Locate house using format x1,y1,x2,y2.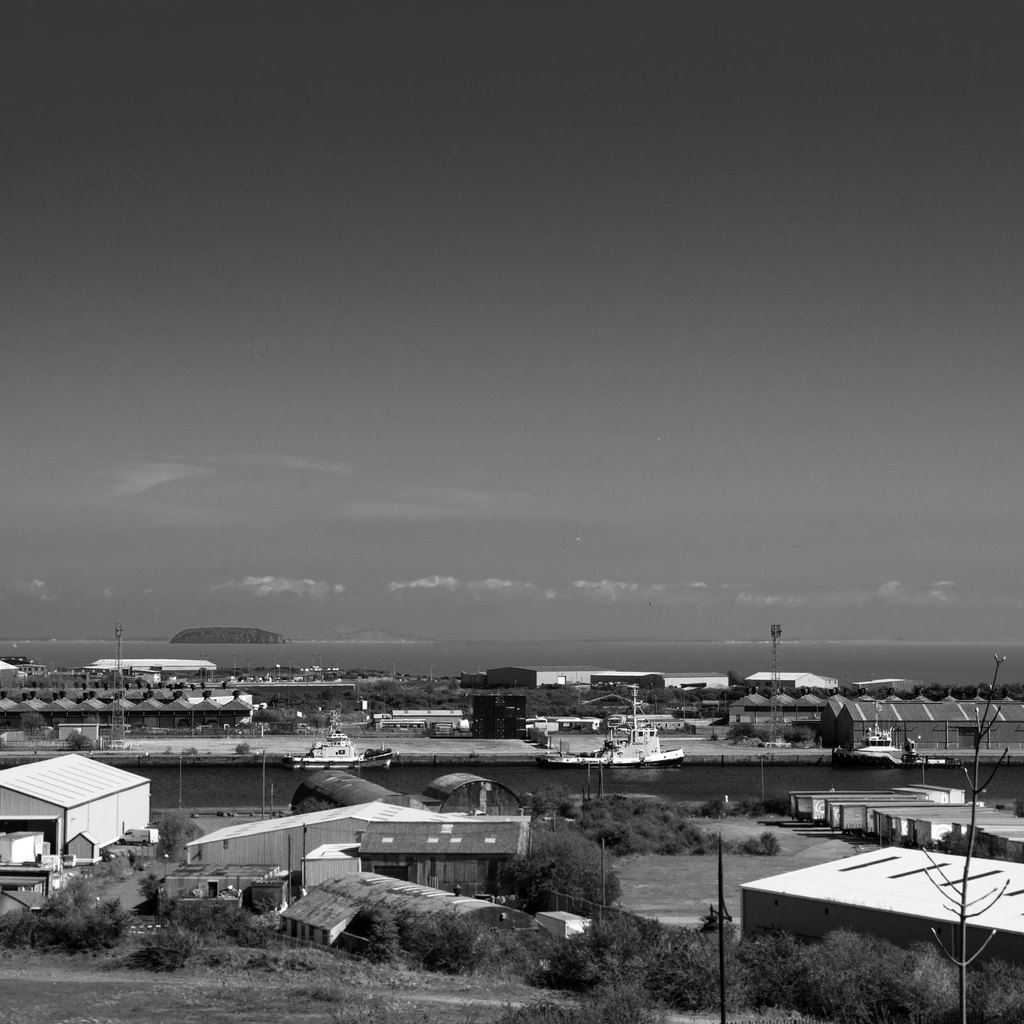
746,839,1023,974.
